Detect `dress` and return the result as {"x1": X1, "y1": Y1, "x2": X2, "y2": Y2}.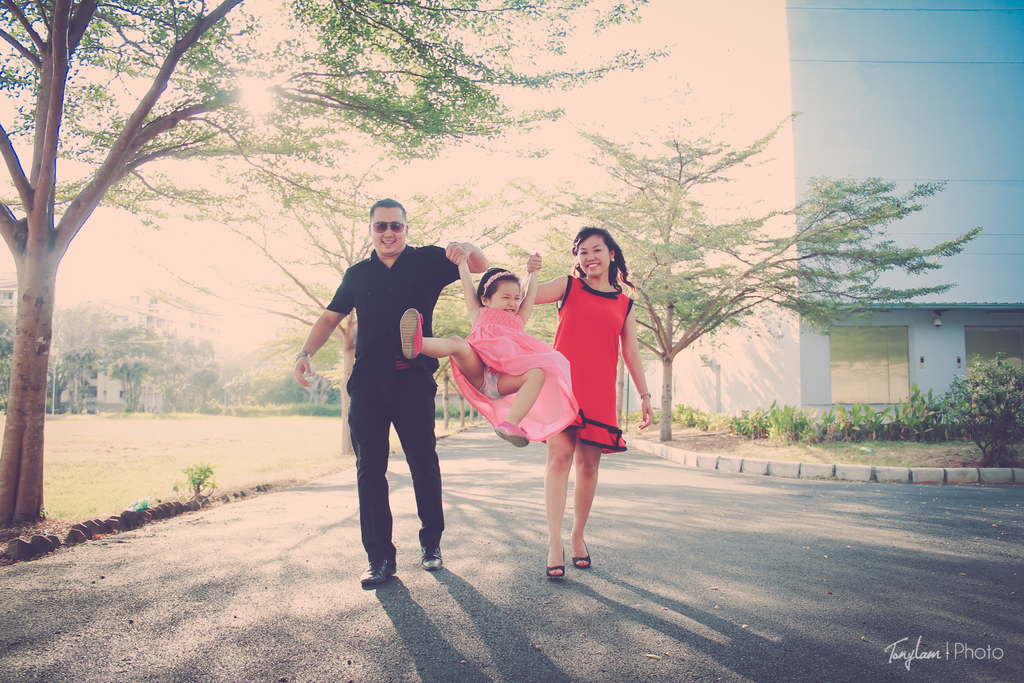
{"x1": 551, "y1": 273, "x2": 635, "y2": 453}.
